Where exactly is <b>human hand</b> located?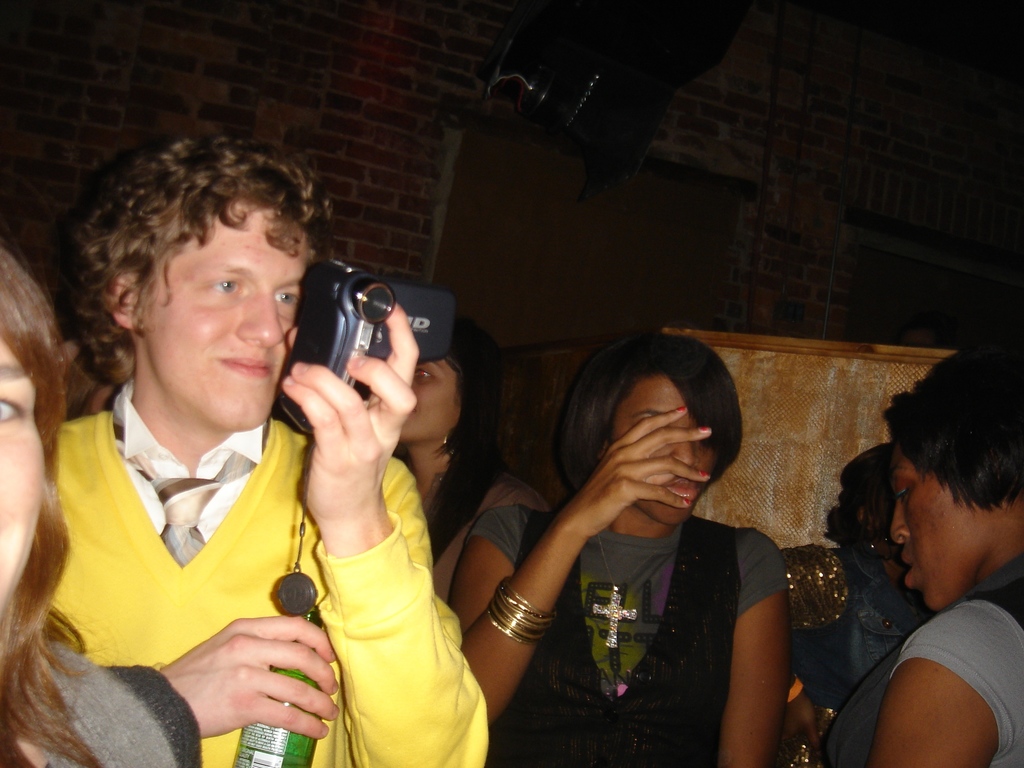
Its bounding box is locate(161, 609, 342, 737).
